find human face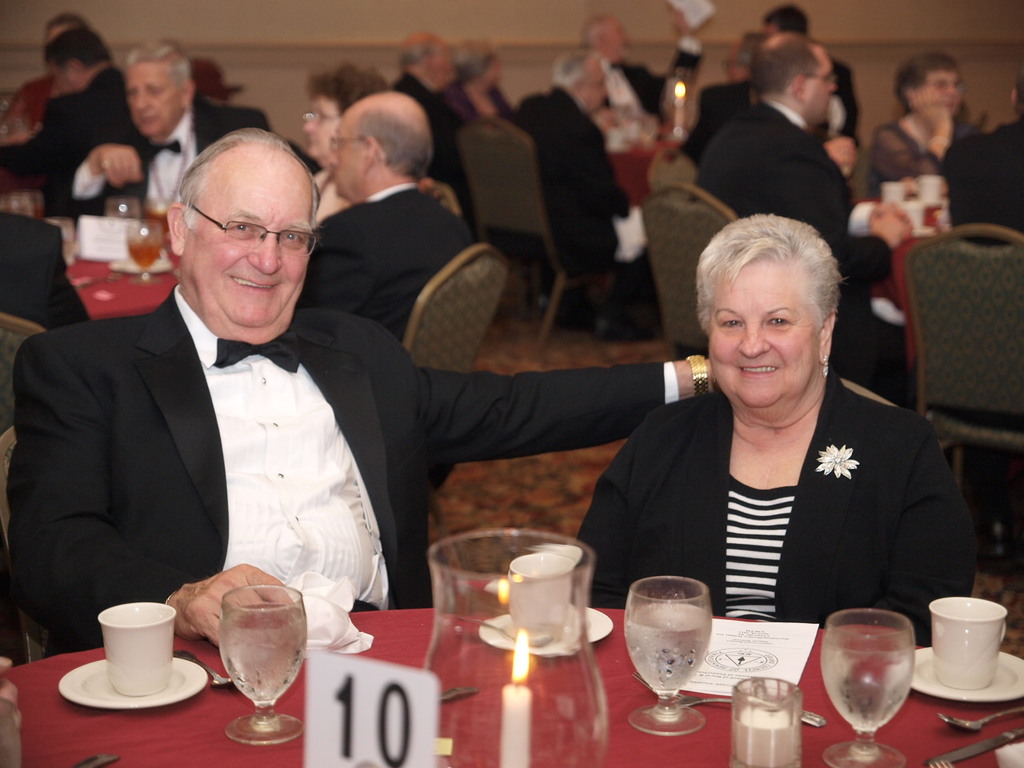
{"left": 915, "top": 71, "right": 958, "bottom": 114}
